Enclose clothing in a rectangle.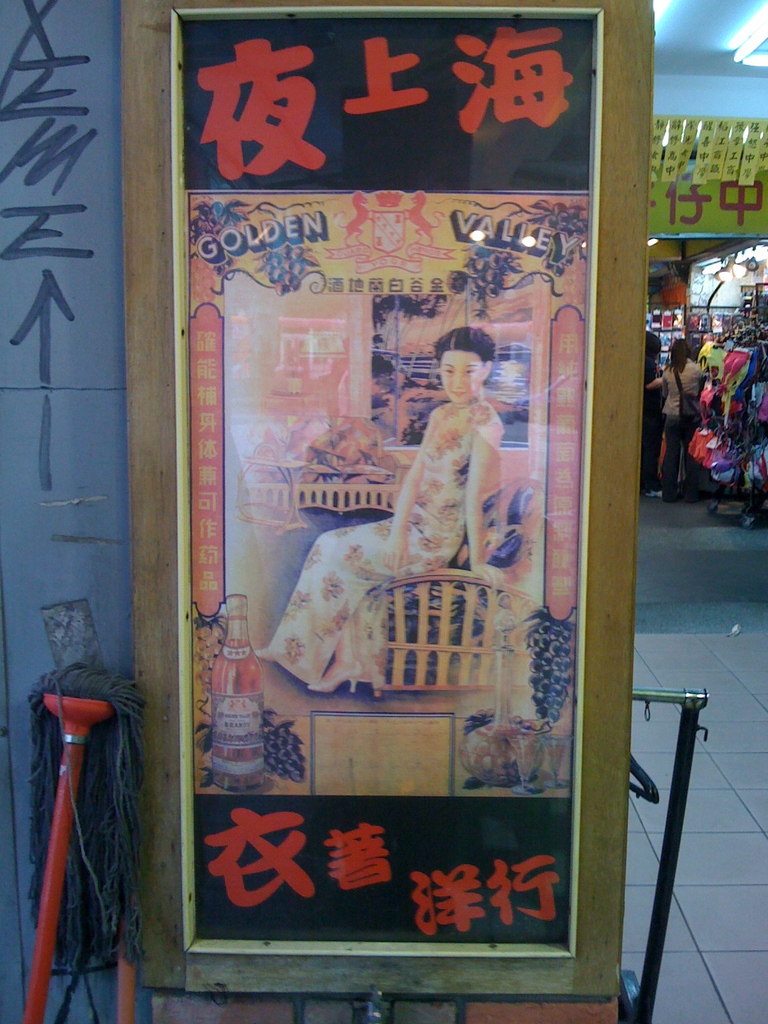
{"left": 659, "top": 414, "right": 694, "bottom": 488}.
